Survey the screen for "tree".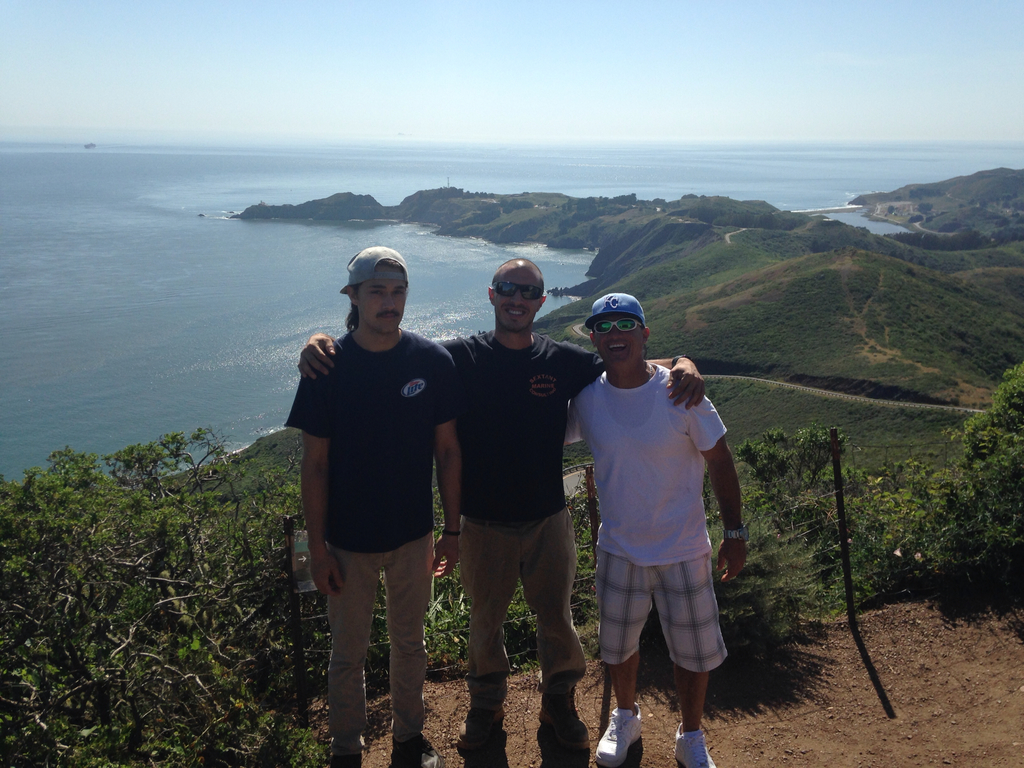
Survey found: (889, 367, 1023, 617).
